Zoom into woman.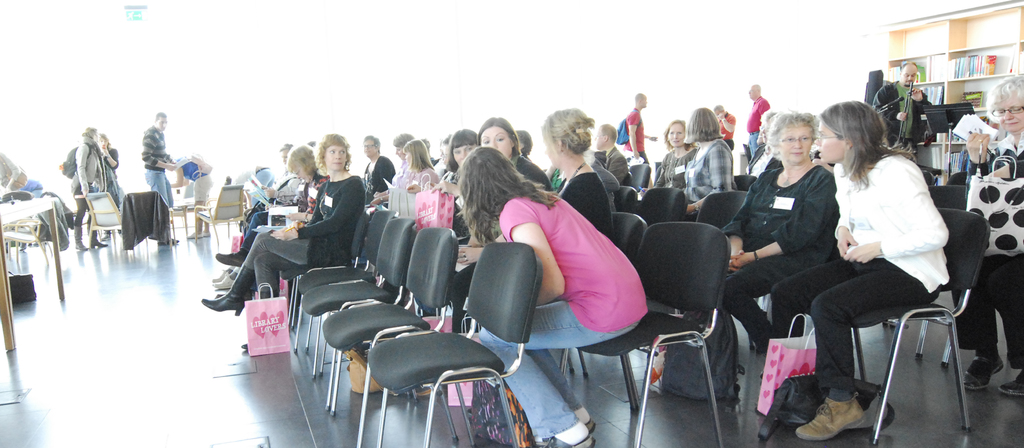
Zoom target: (x1=95, y1=134, x2=126, y2=245).
